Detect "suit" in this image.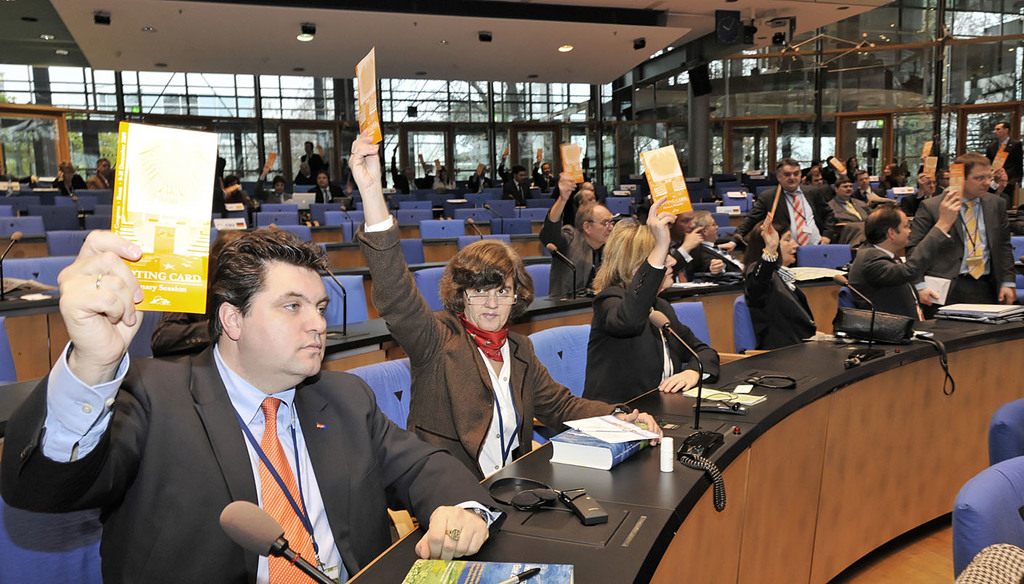
Detection: 88, 173, 114, 190.
